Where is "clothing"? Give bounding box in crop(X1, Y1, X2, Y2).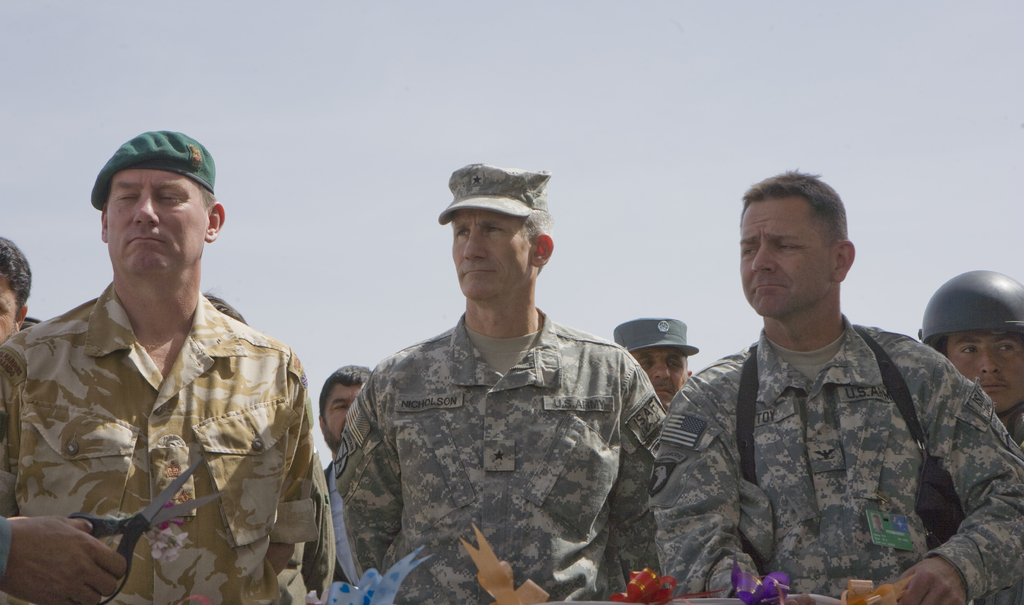
crop(329, 300, 674, 604).
